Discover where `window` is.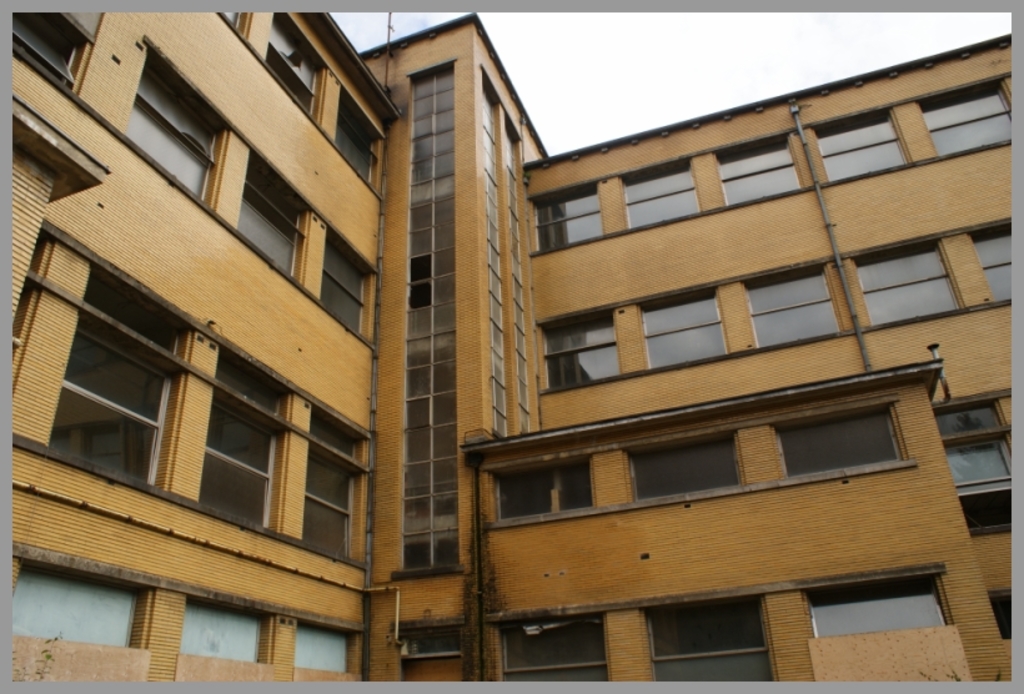
Discovered at [542,311,617,396].
